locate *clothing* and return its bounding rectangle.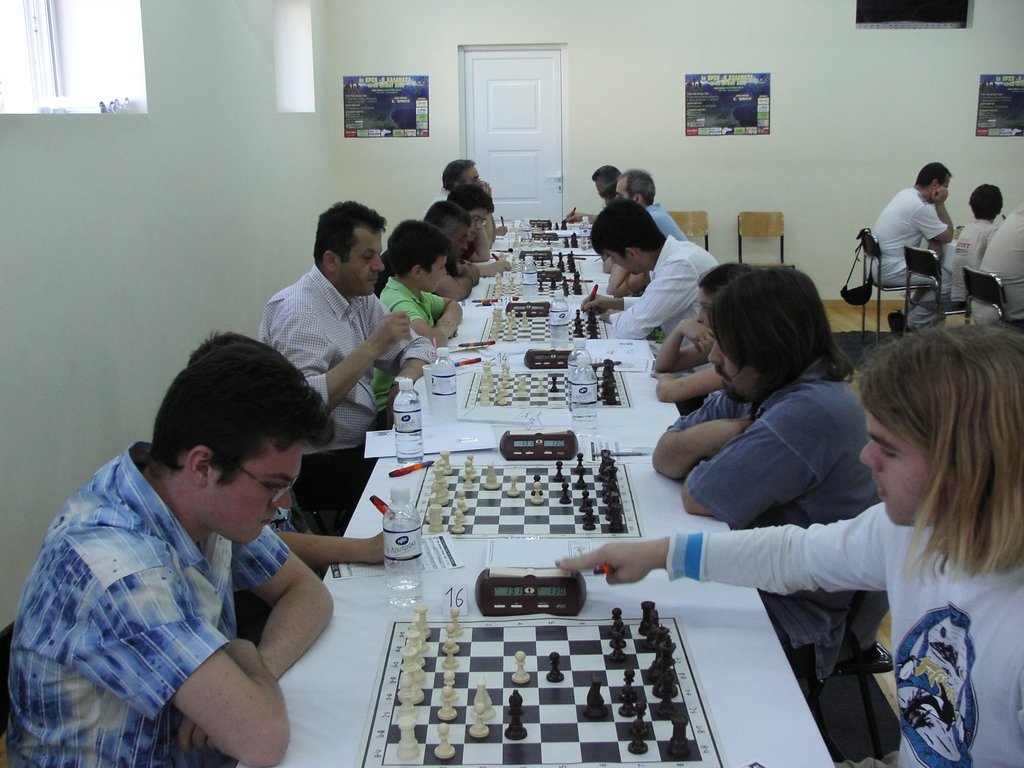
crop(364, 277, 460, 431).
